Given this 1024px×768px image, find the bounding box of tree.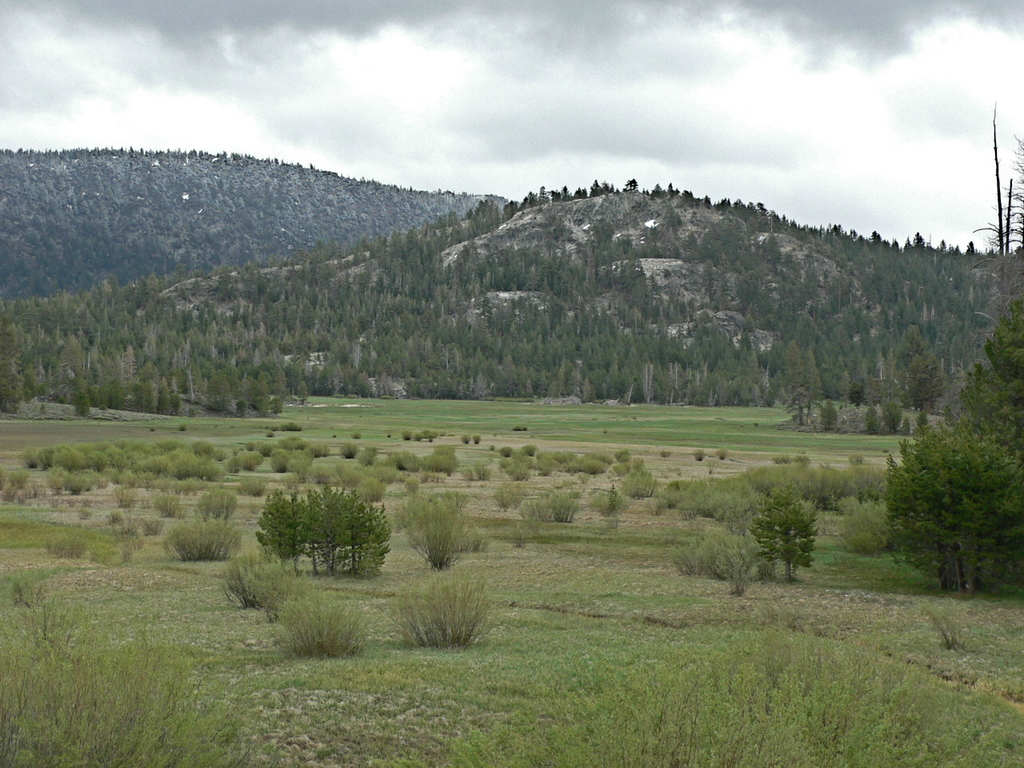
region(295, 379, 309, 406).
